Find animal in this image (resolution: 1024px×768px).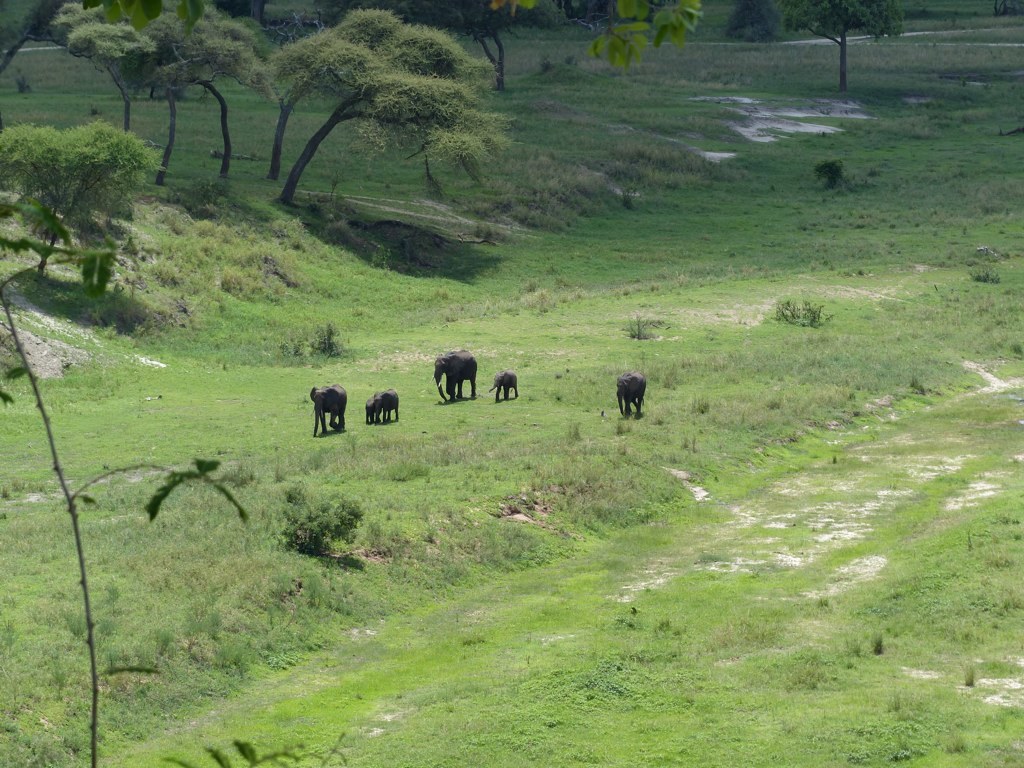
bbox=[361, 381, 403, 428].
